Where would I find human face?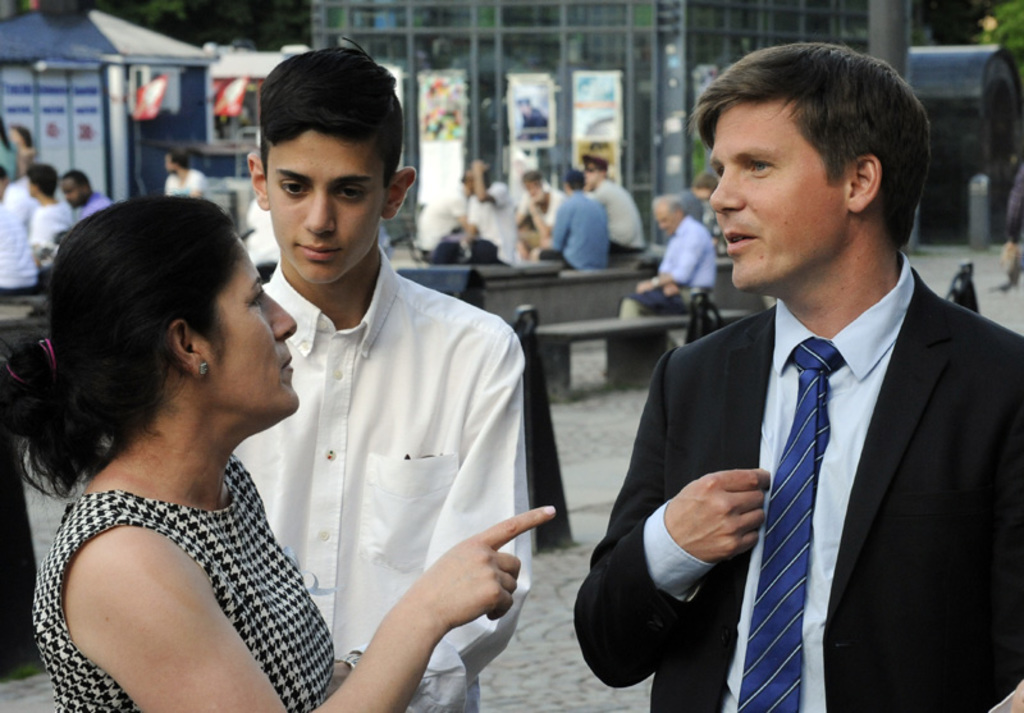
At box(219, 243, 303, 430).
